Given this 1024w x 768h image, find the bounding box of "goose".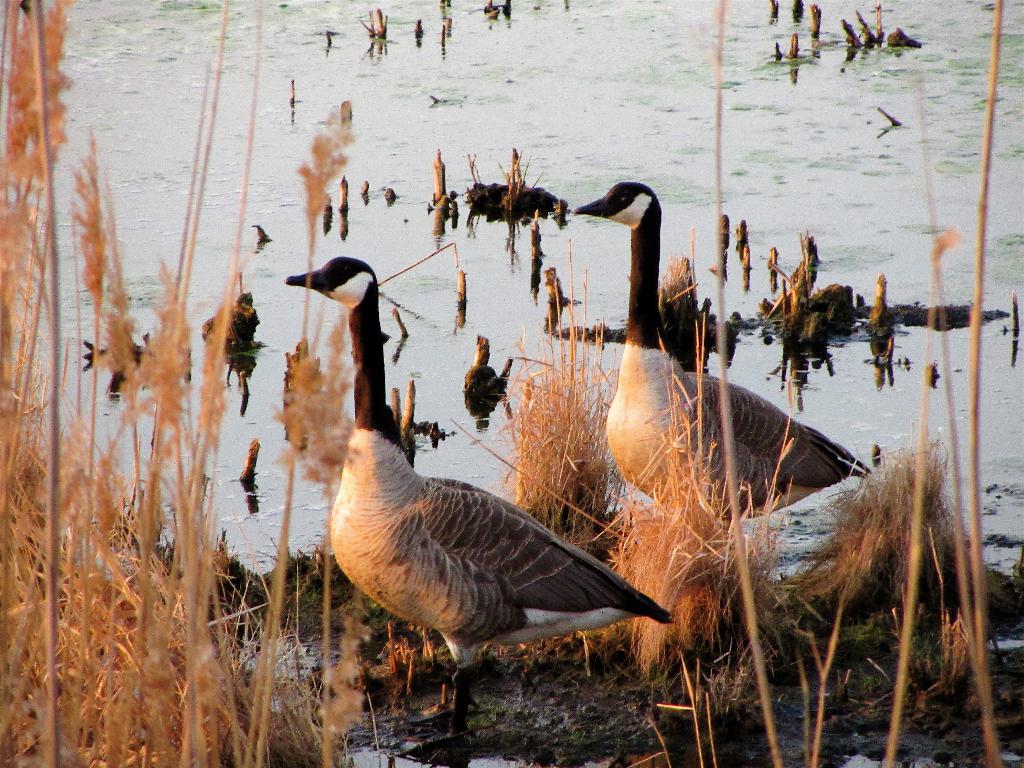
(280, 257, 668, 767).
